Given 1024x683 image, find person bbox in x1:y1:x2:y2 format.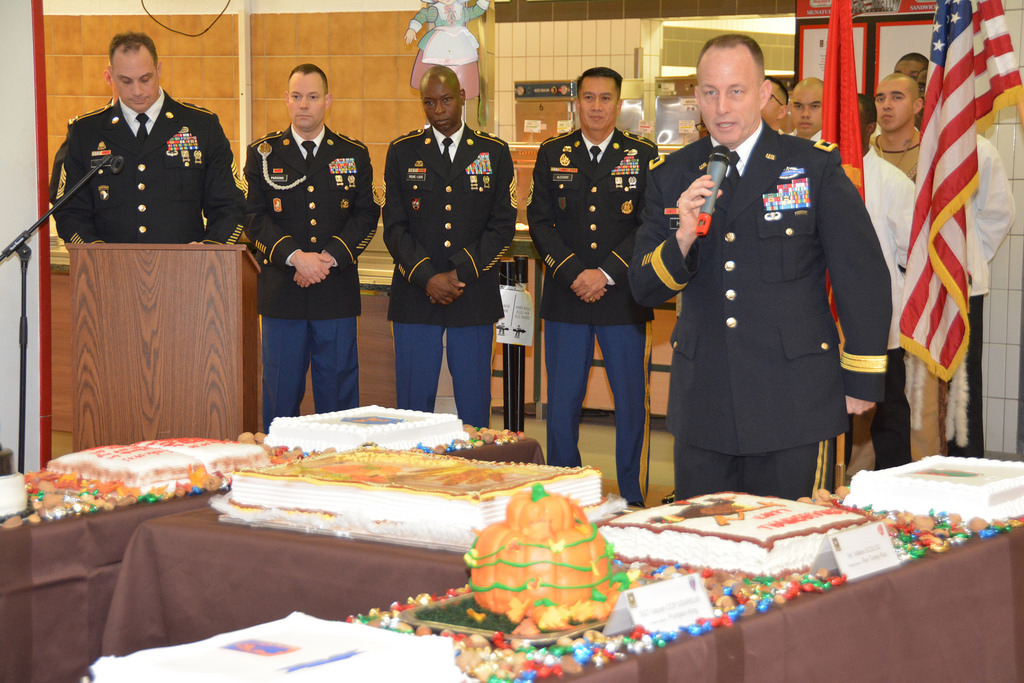
626:31:893:498.
